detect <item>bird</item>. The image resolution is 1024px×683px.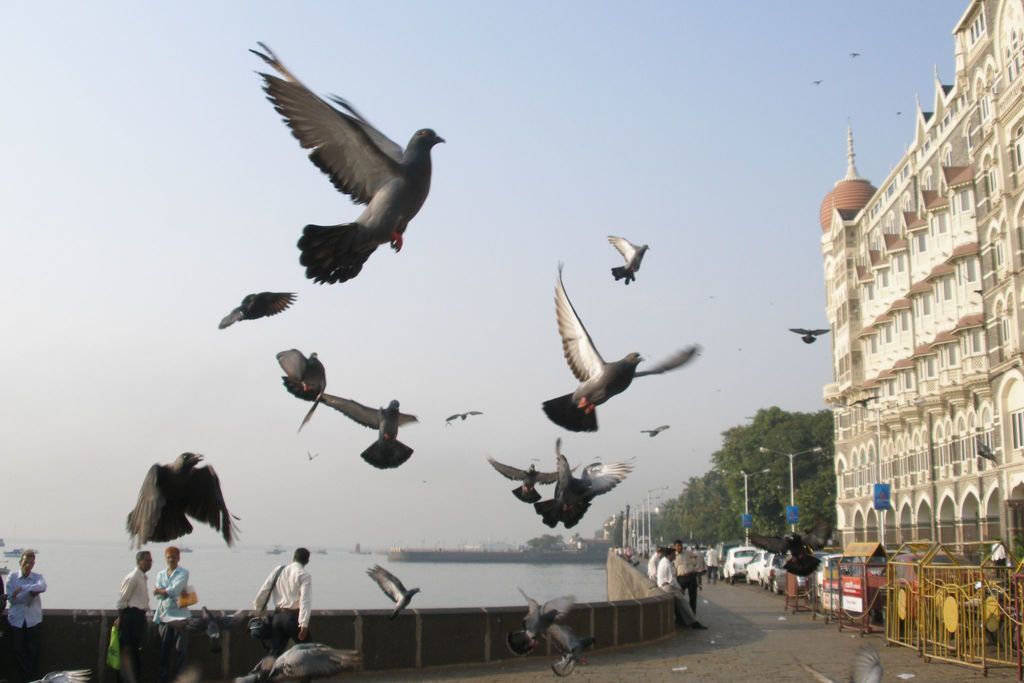
bbox=(539, 255, 704, 440).
